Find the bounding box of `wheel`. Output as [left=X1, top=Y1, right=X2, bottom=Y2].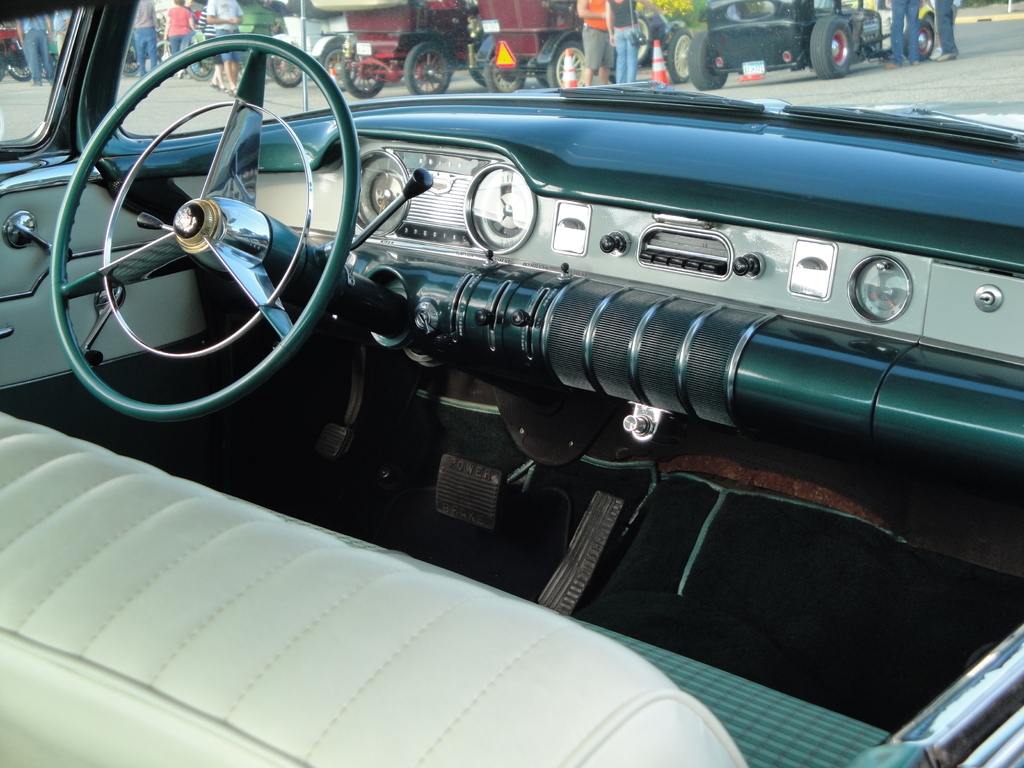
[left=186, top=60, right=216, bottom=79].
